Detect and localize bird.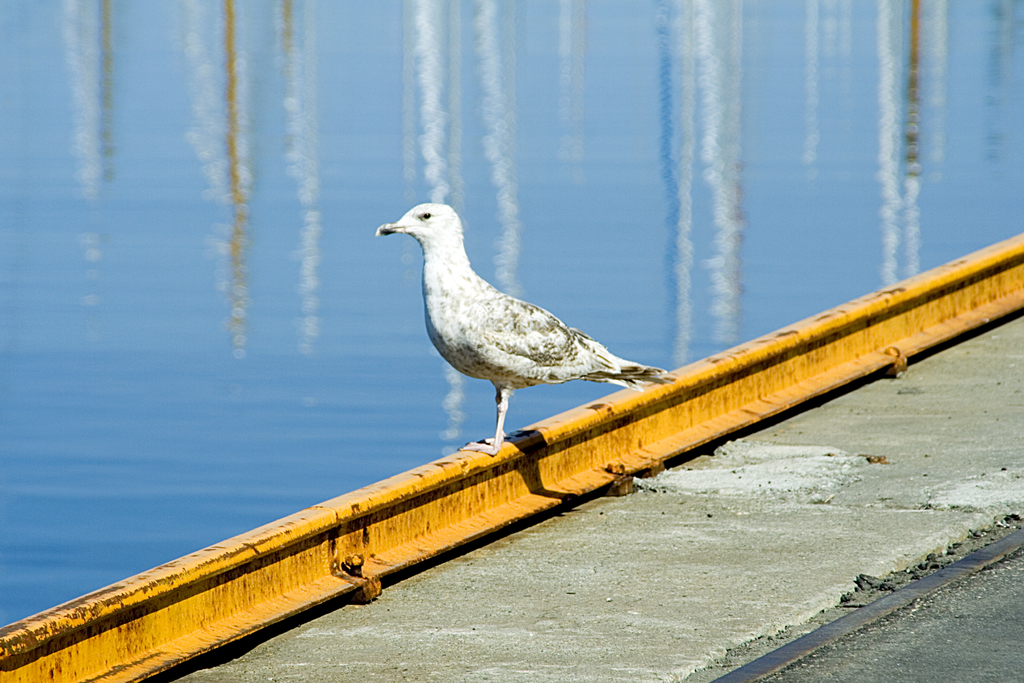
Localized at <bbox>372, 197, 664, 444</bbox>.
